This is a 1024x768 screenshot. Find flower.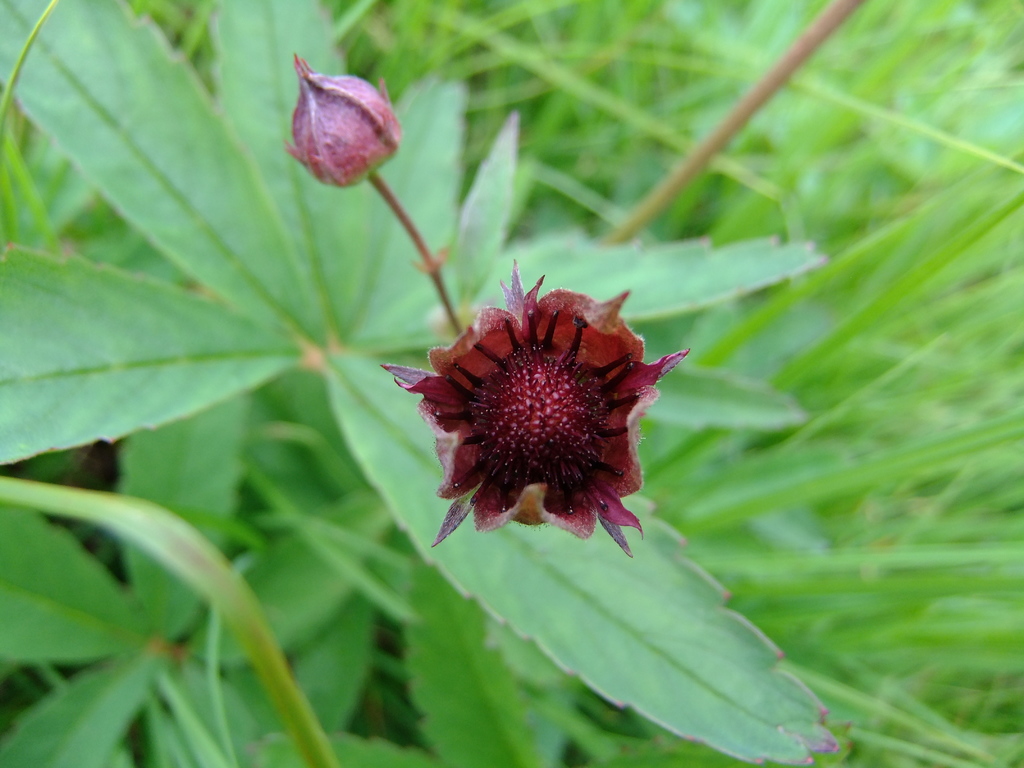
Bounding box: {"left": 385, "top": 282, "right": 669, "bottom": 562}.
